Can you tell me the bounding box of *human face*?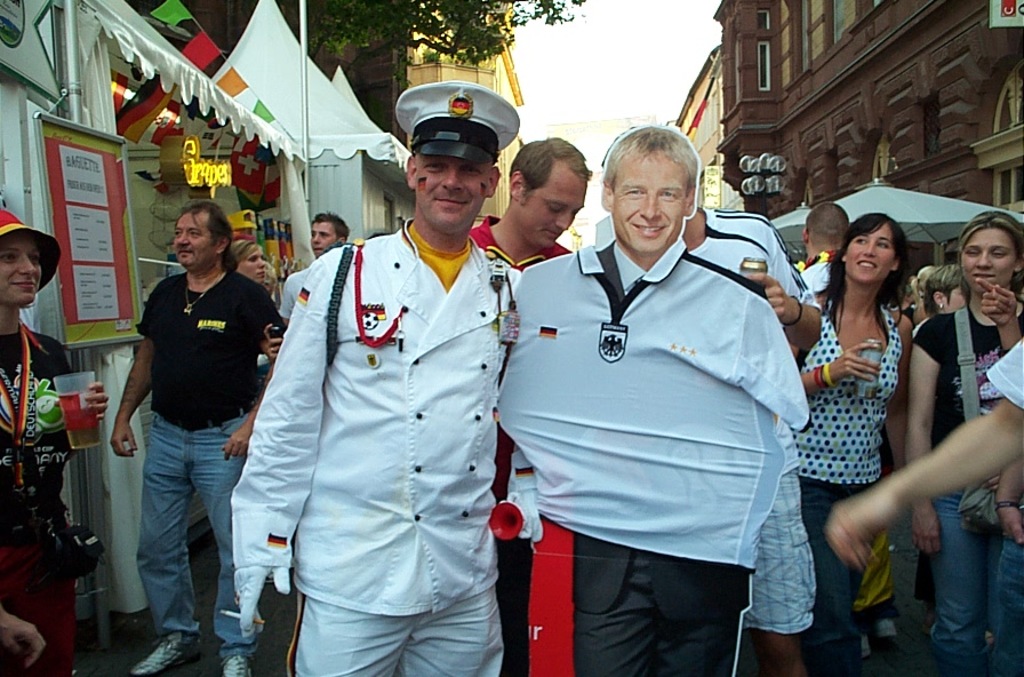
pyautogui.locateOnScreen(240, 238, 267, 270).
